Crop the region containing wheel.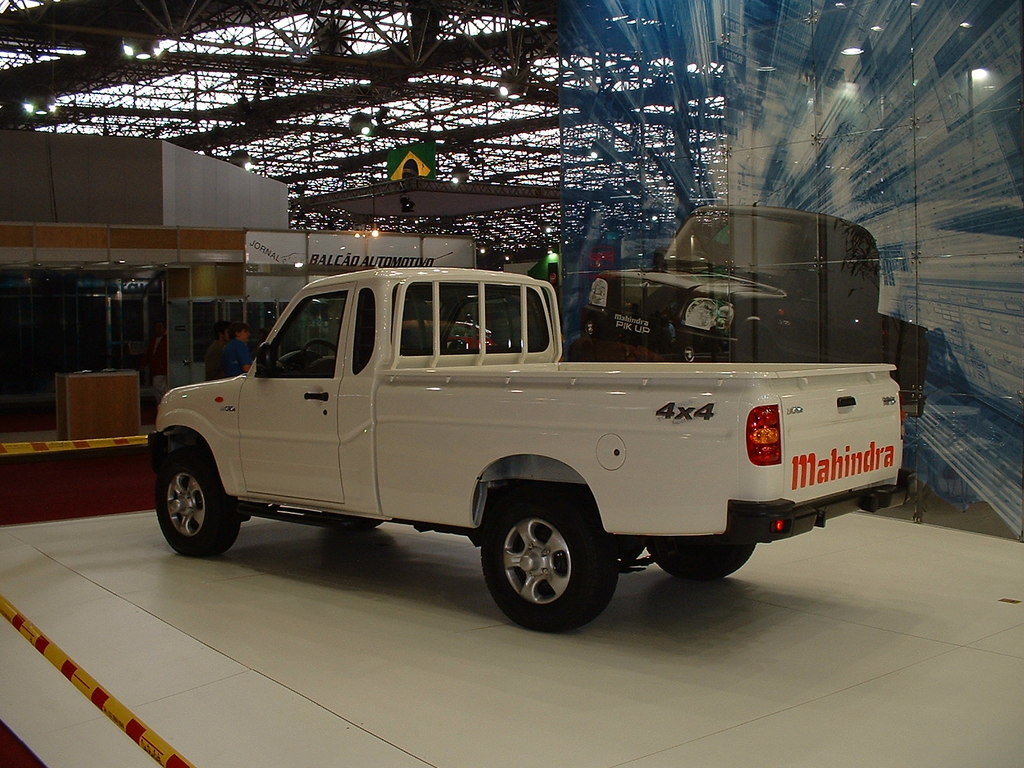
Crop region: bbox=[481, 470, 630, 643].
